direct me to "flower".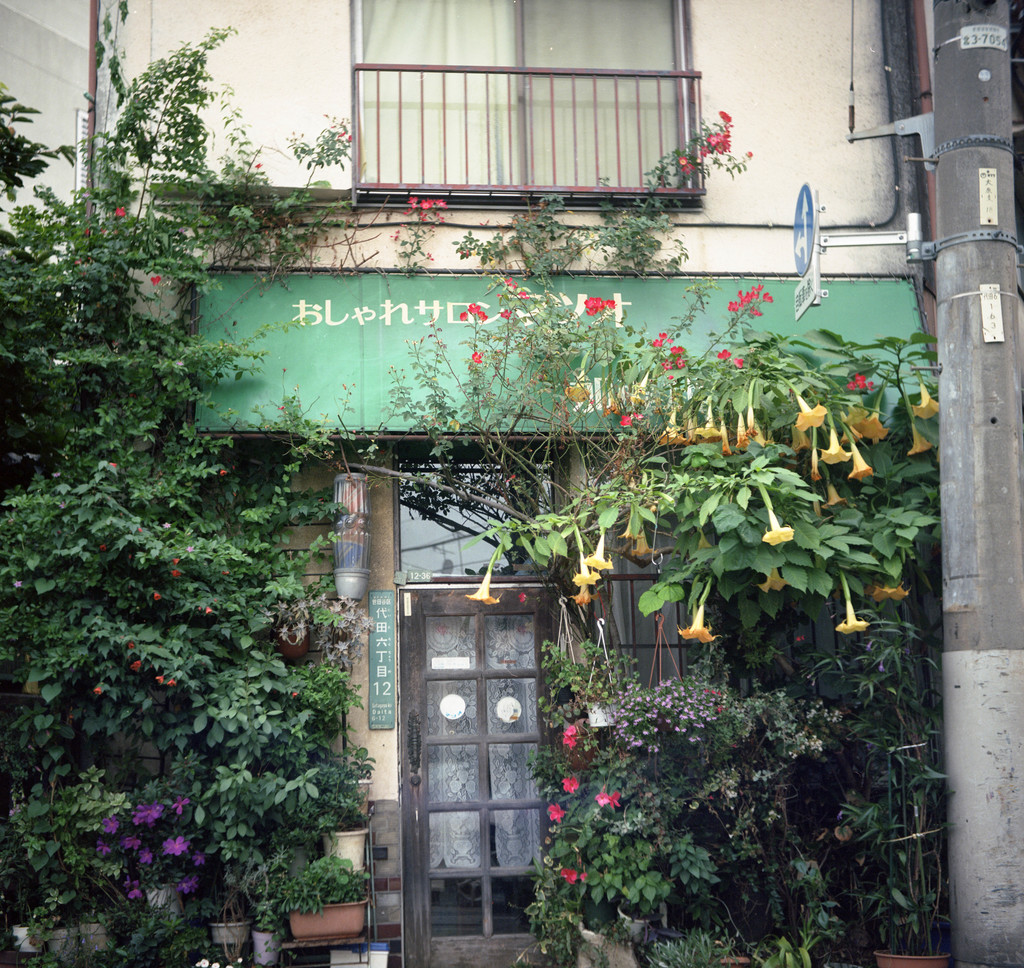
Direction: 607:793:619:804.
